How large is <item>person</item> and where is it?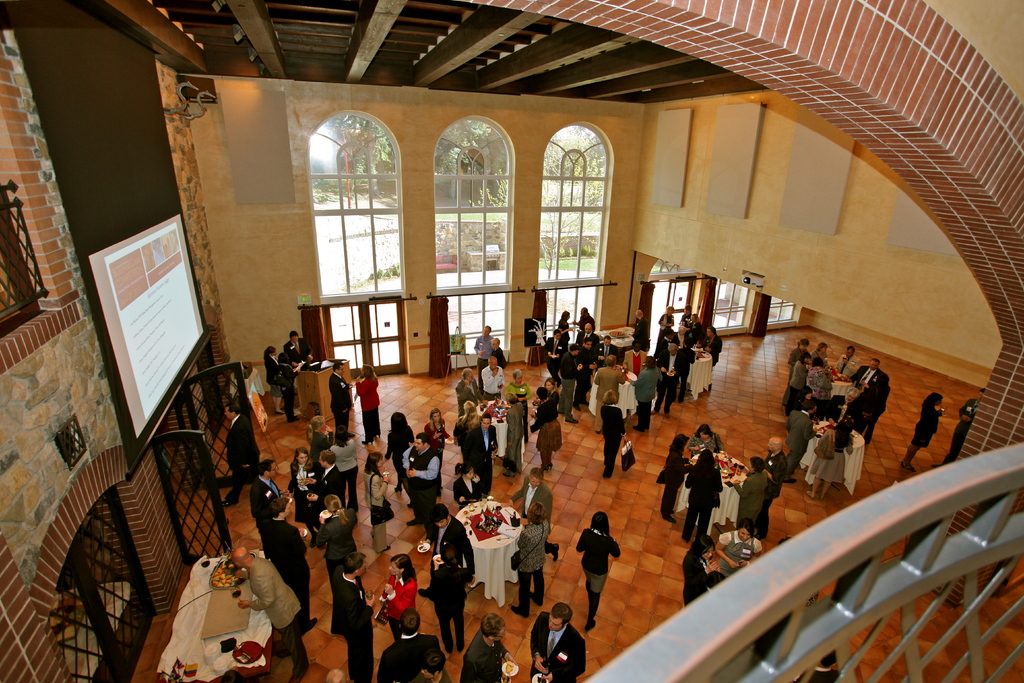
Bounding box: [626, 353, 659, 434].
